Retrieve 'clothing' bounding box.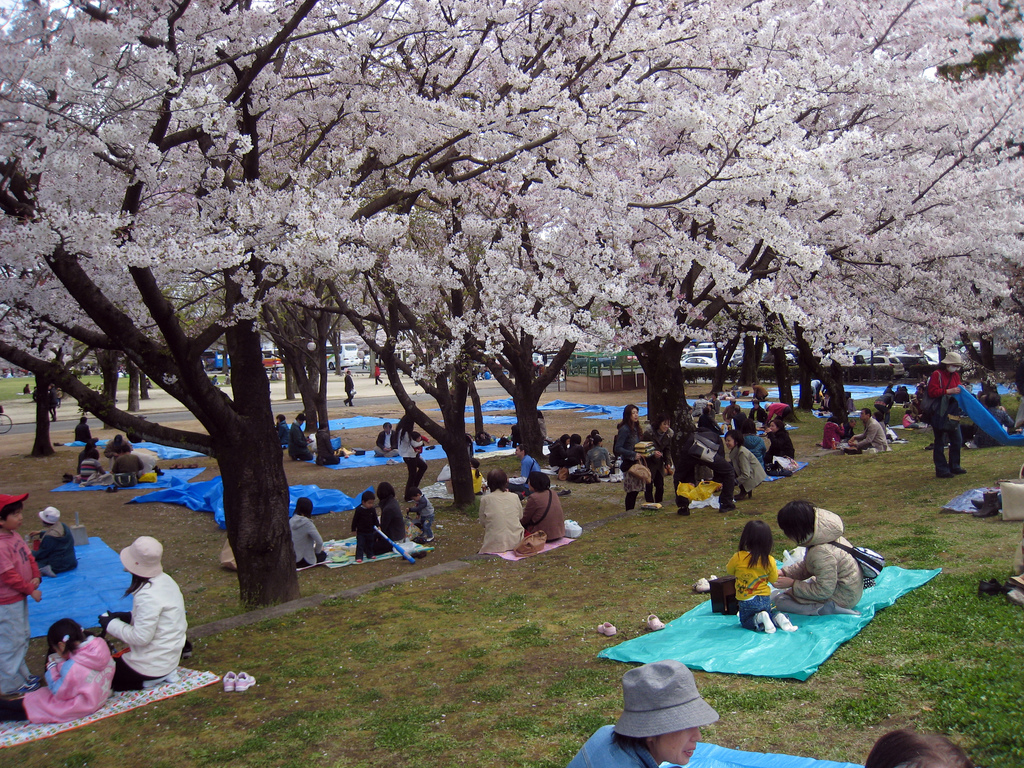
Bounding box: [32, 521, 78, 577].
